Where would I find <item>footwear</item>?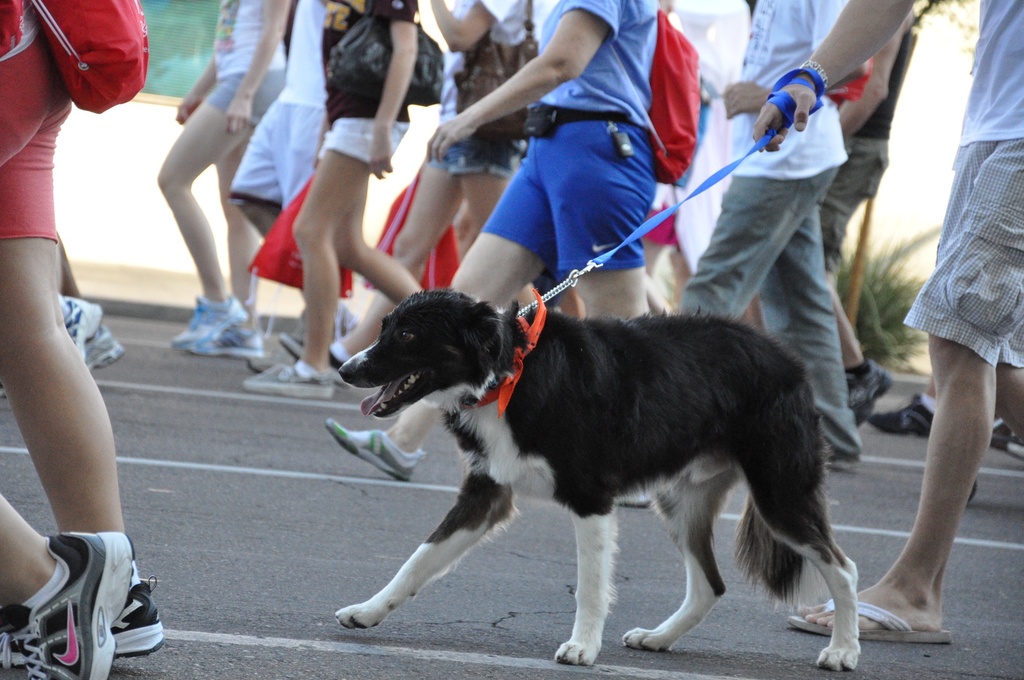
At left=250, top=346, right=293, bottom=371.
